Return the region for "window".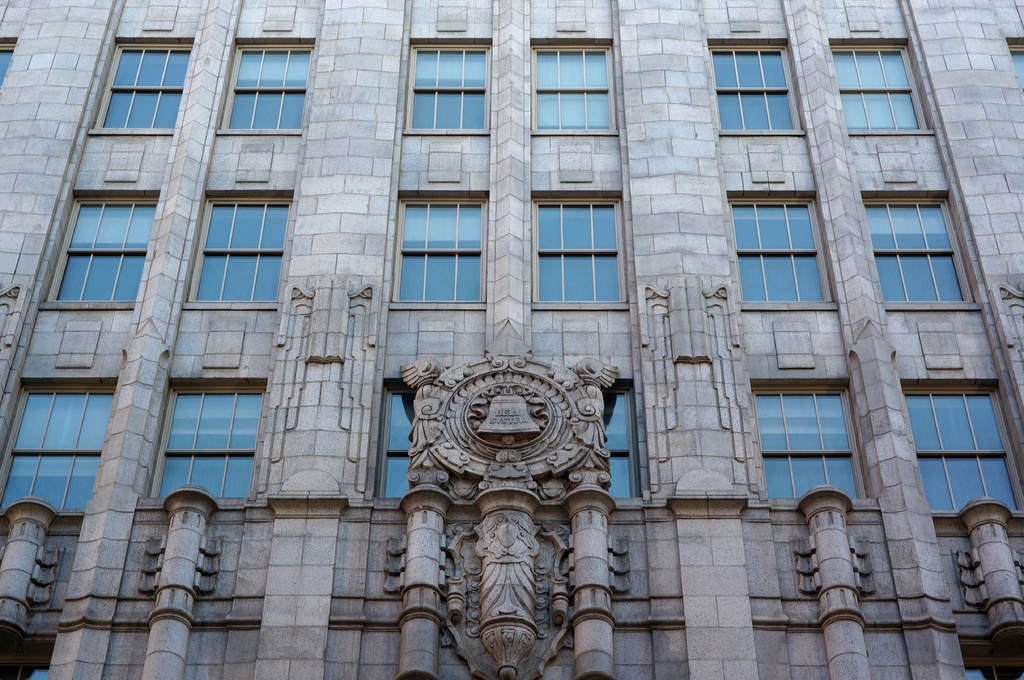
(952,634,1023,679).
